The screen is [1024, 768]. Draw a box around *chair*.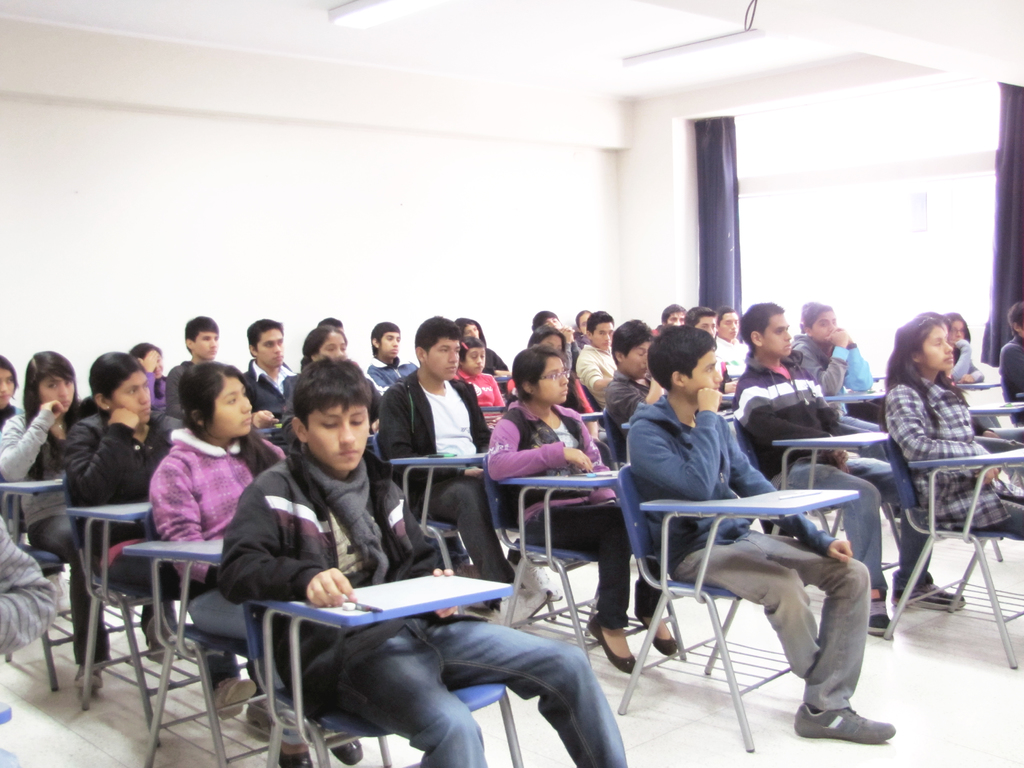
pyautogui.locateOnScreen(821, 383, 884, 445).
